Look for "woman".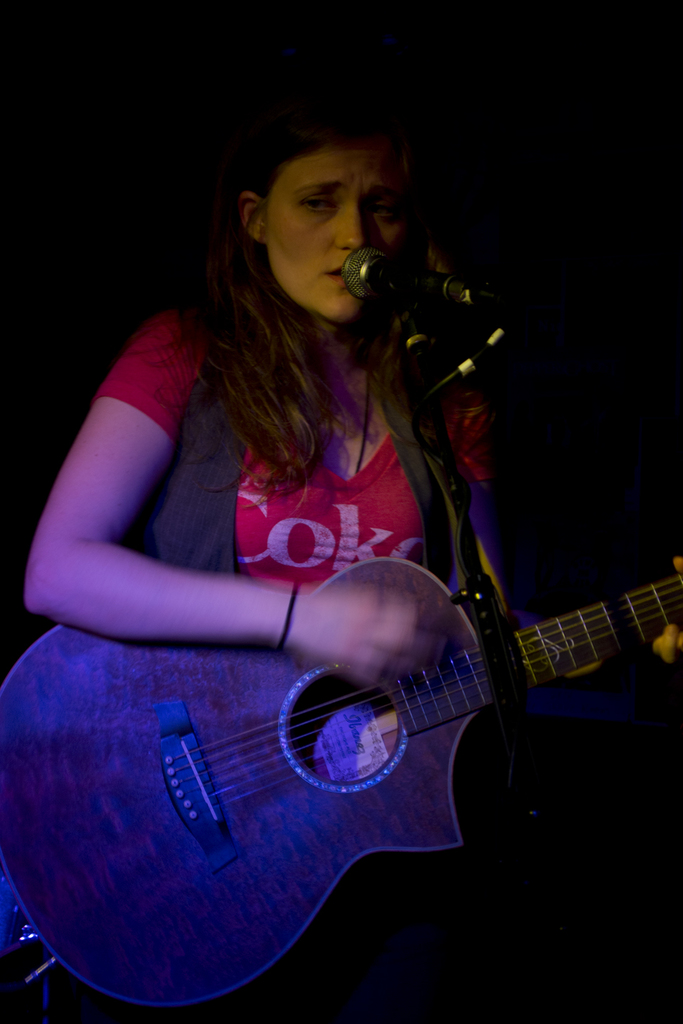
Found: bbox=[19, 93, 595, 1022].
